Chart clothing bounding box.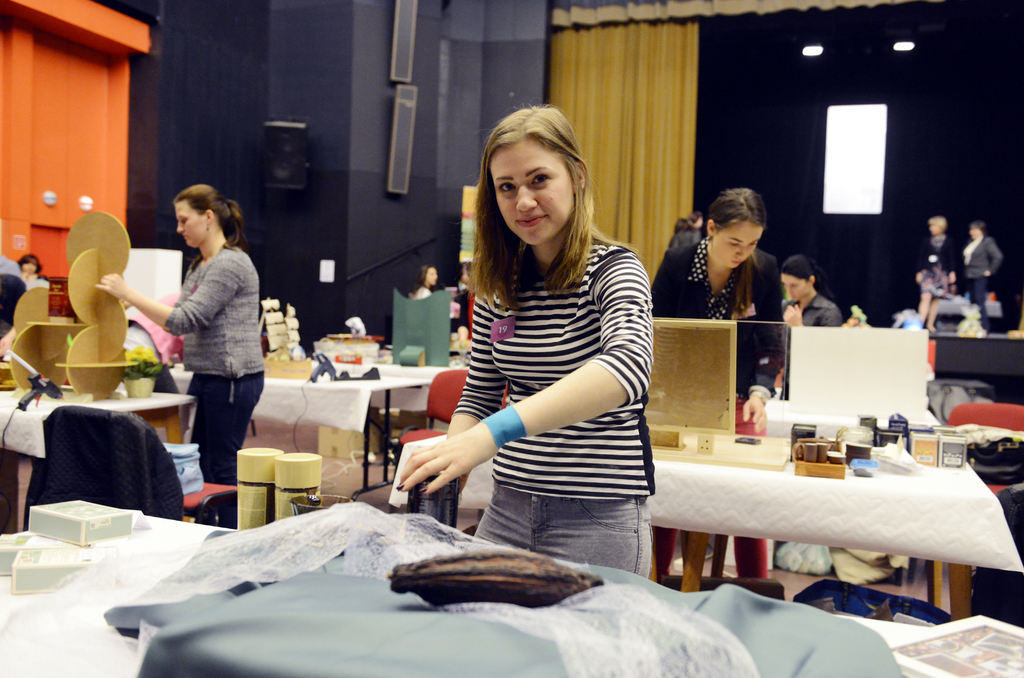
Charted: detection(783, 297, 836, 411).
